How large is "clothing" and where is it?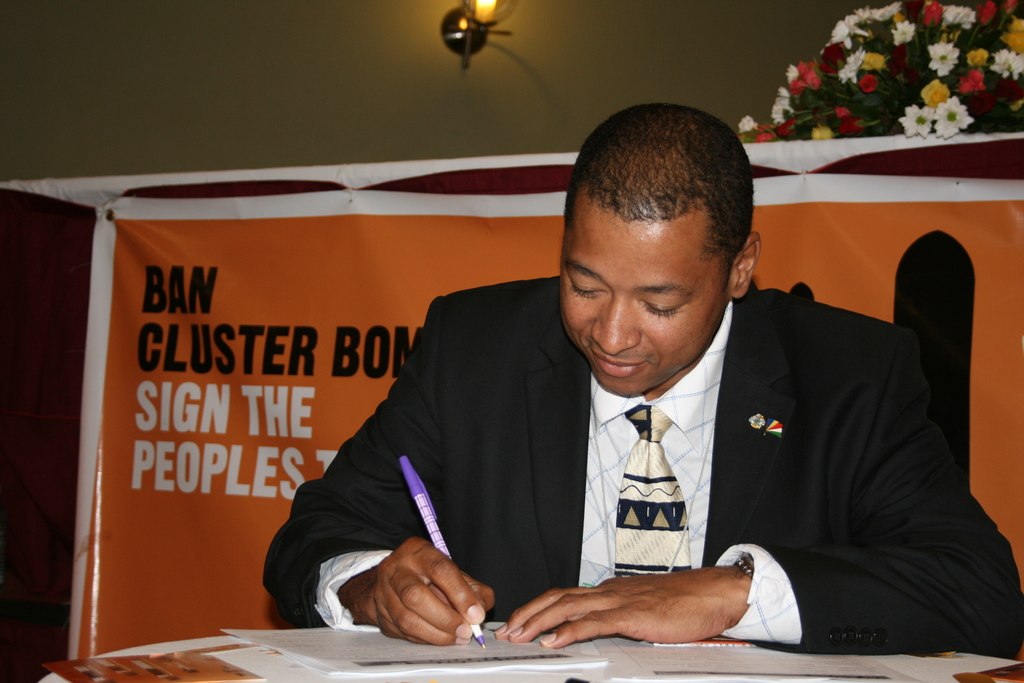
Bounding box: 253 269 1023 658.
